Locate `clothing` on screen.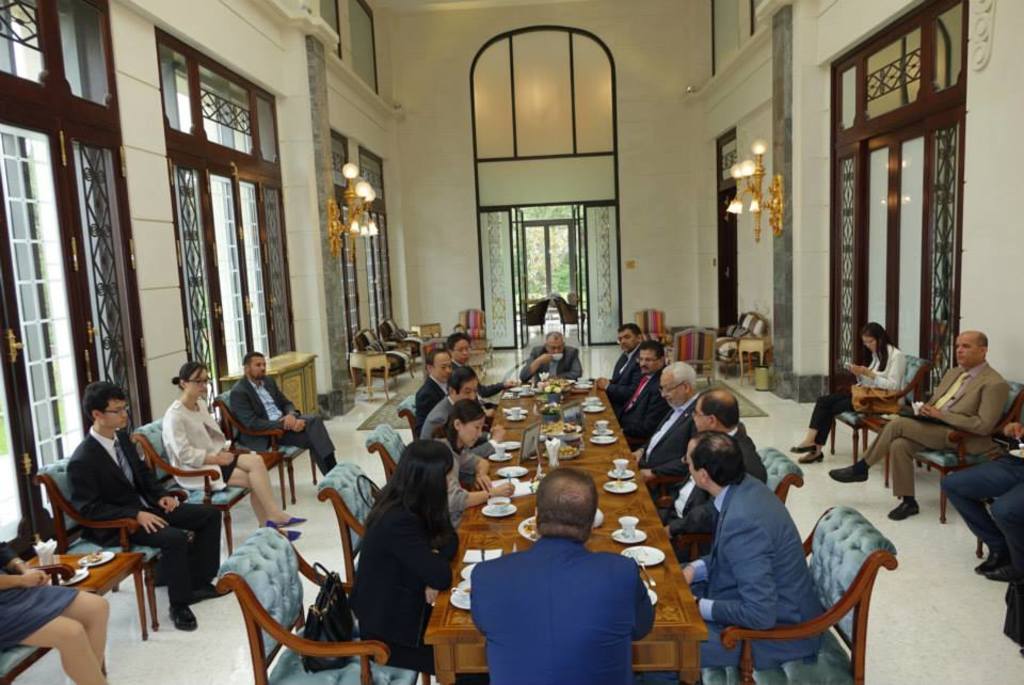
On screen at region(987, 481, 1023, 650).
